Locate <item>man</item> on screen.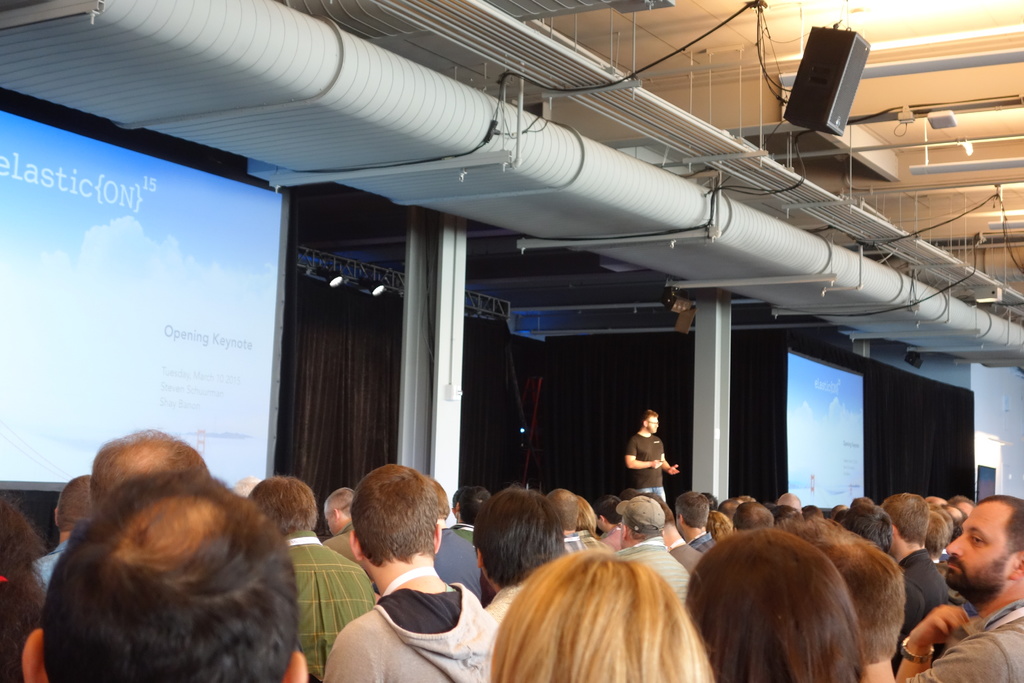
On screen at bbox(30, 471, 92, 582).
